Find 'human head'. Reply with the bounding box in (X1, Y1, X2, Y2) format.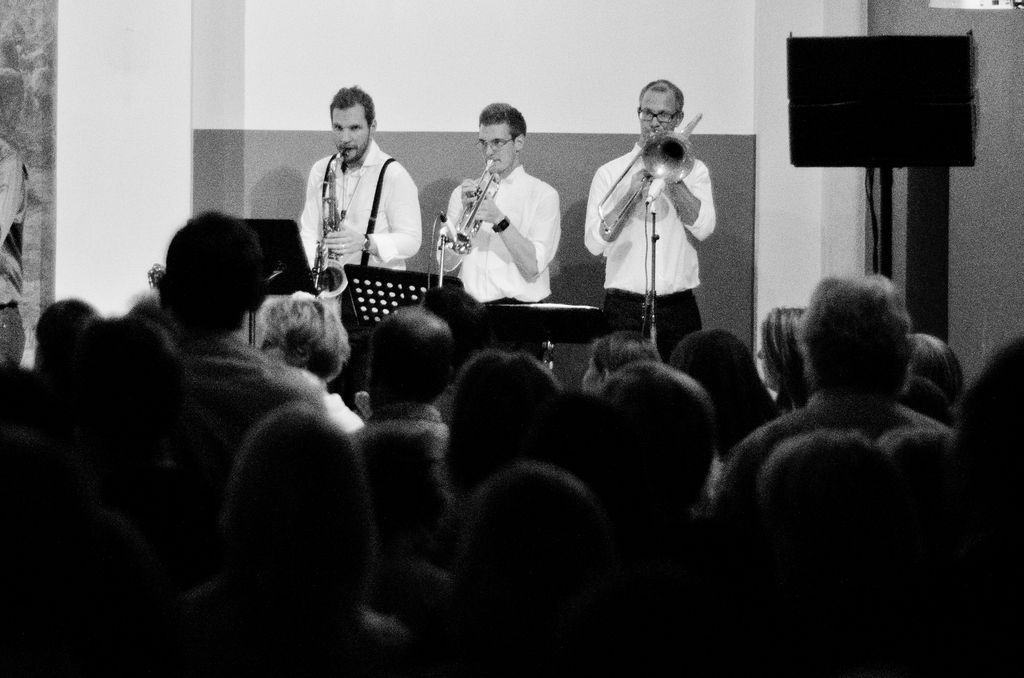
(476, 101, 528, 173).
